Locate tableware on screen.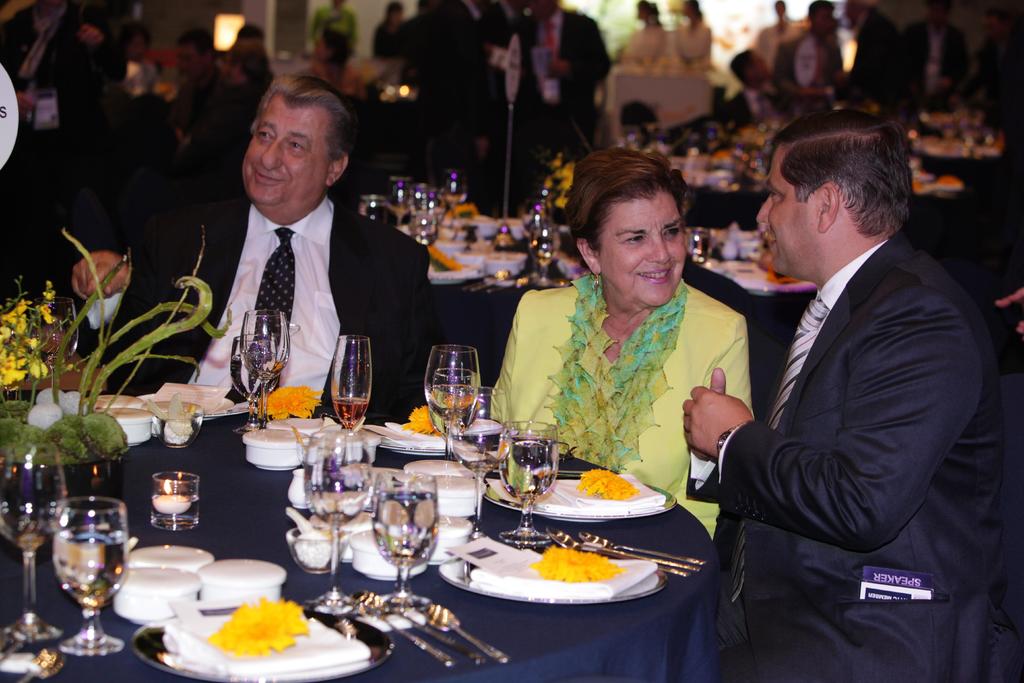
On screen at 447, 386, 515, 534.
